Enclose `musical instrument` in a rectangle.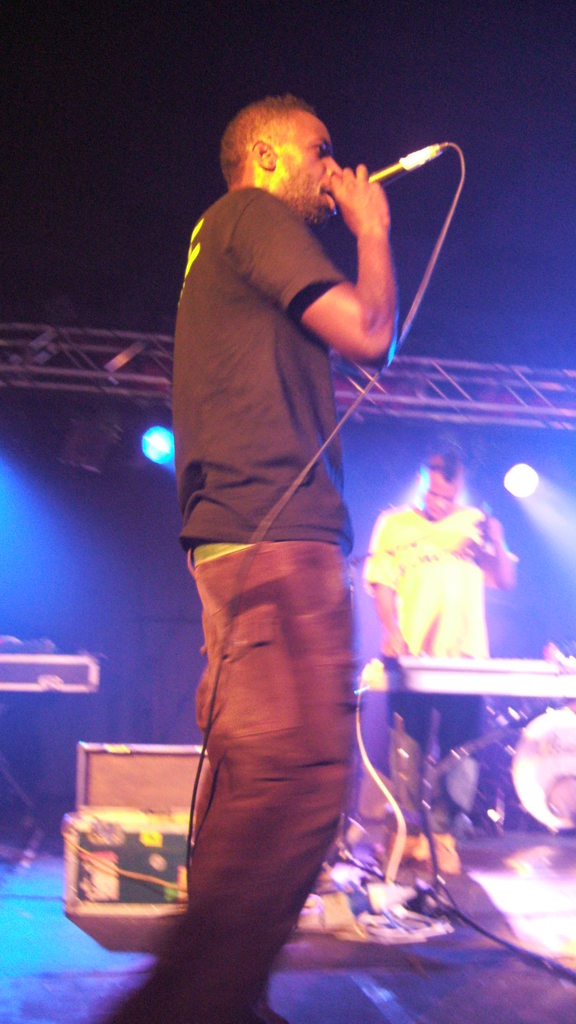
pyautogui.locateOnScreen(364, 648, 575, 698).
